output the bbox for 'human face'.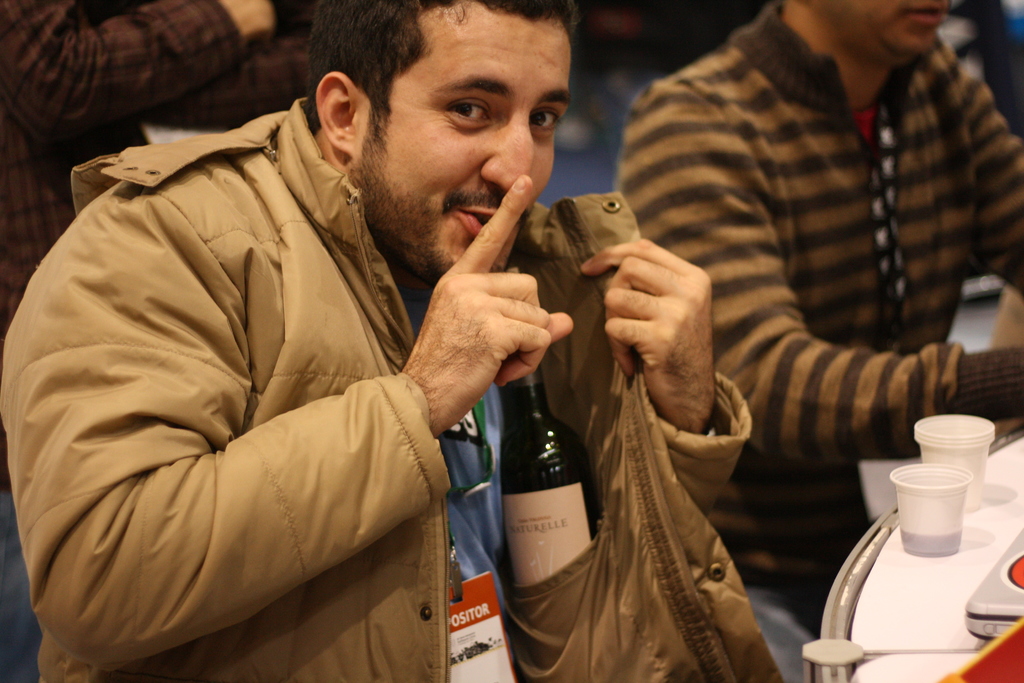
crop(386, 24, 572, 274).
